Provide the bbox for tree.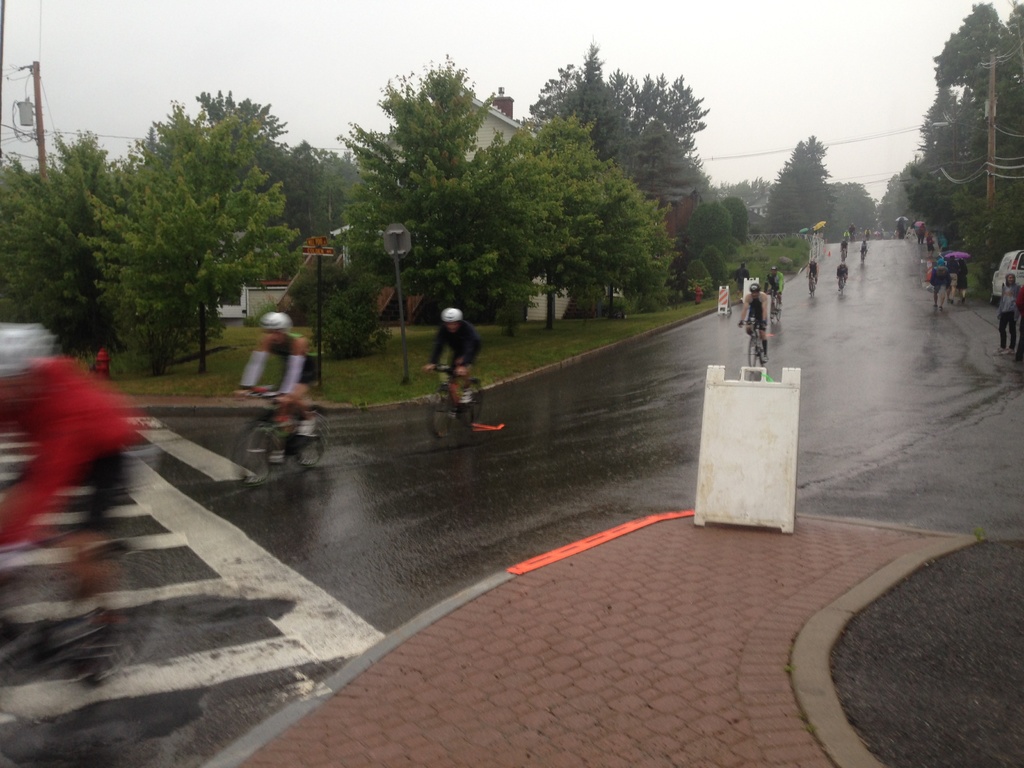
x1=697 y1=248 x2=735 y2=287.
